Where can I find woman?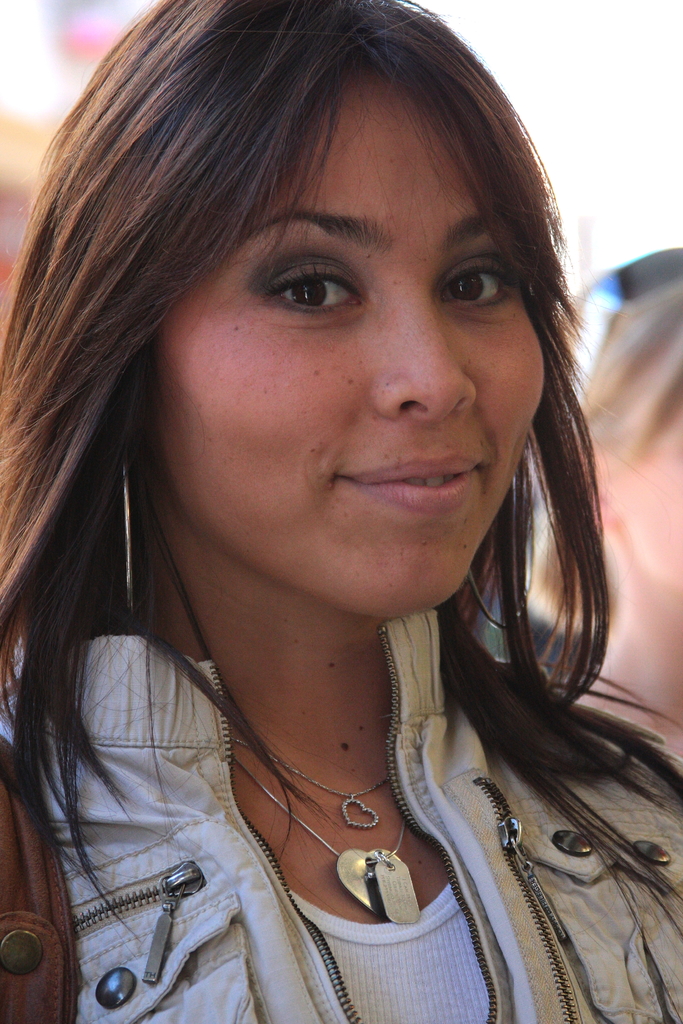
You can find it at {"left": 0, "top": 0, "right": 673, "bottom": 1023}.
